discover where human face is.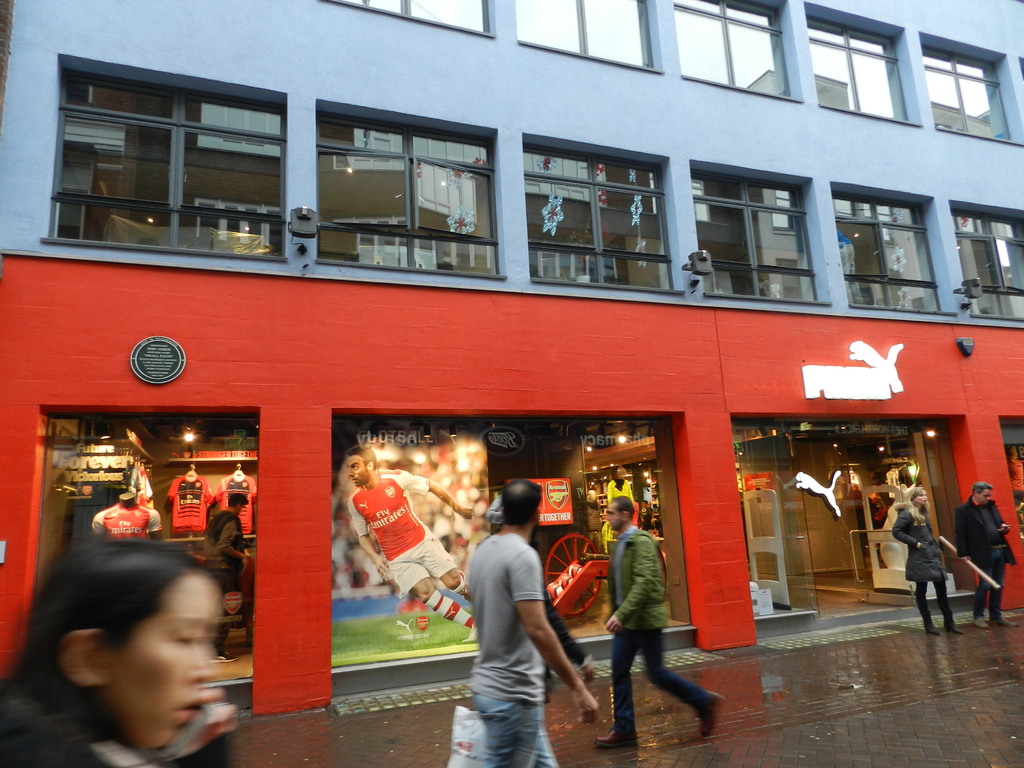
Discovered at Rect(975, 490, 991, 505).
